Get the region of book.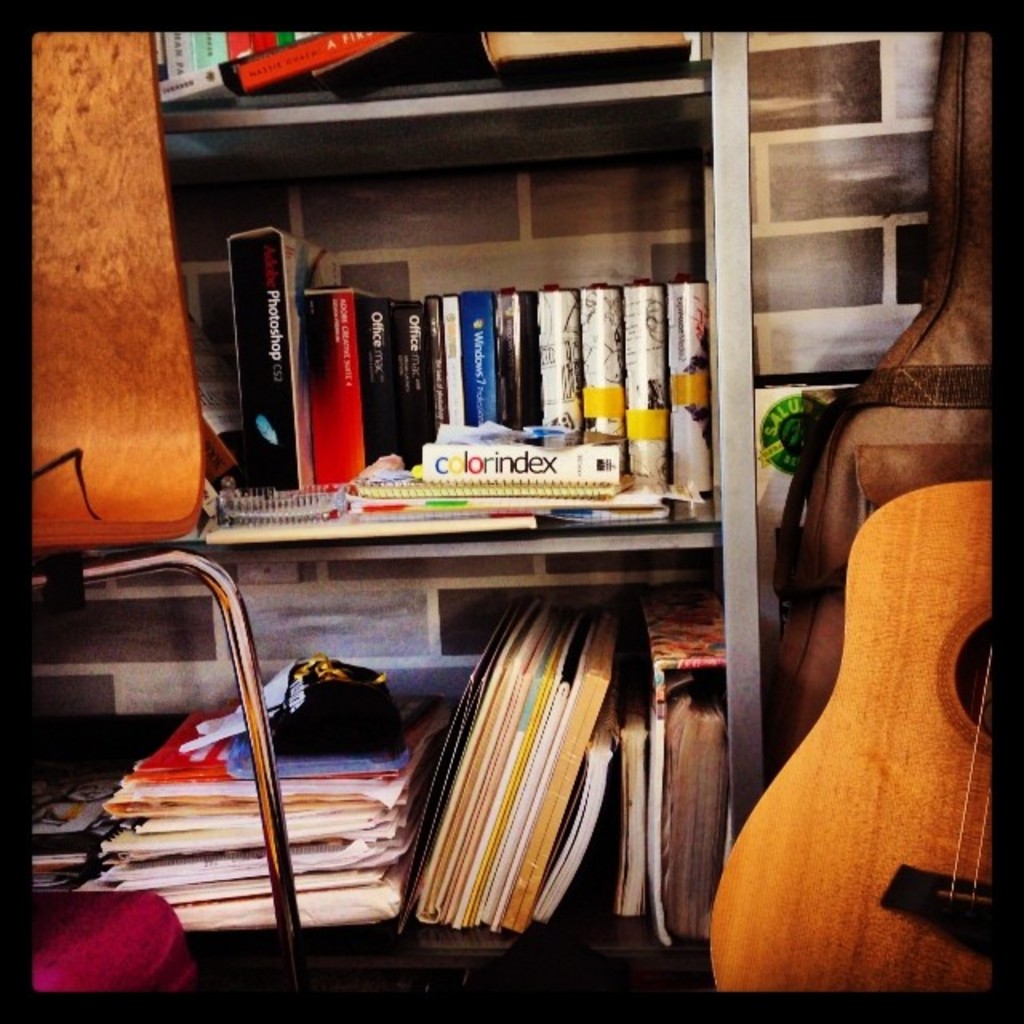
left=539, top=278, right=581, bottom=472.
